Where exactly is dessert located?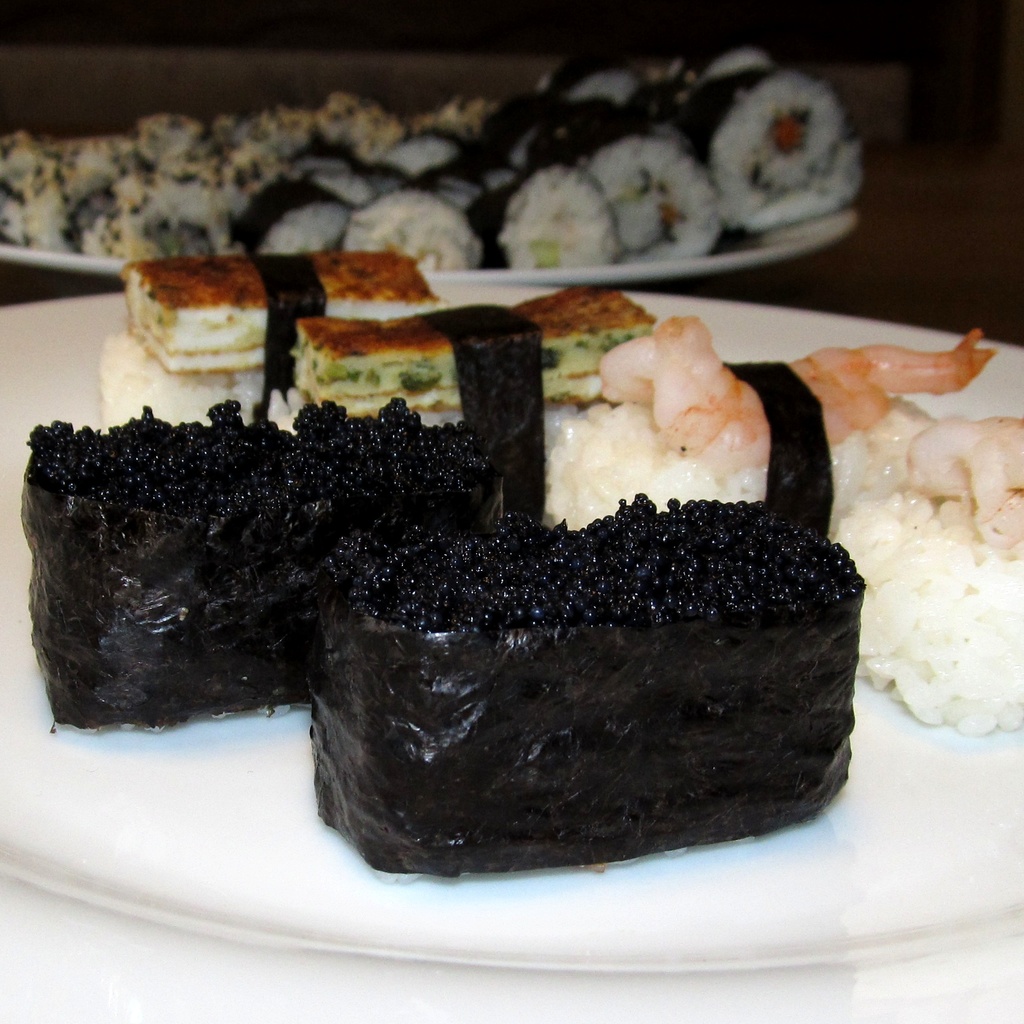
Its bounding box is bbox(23, 404, 536, 726).
